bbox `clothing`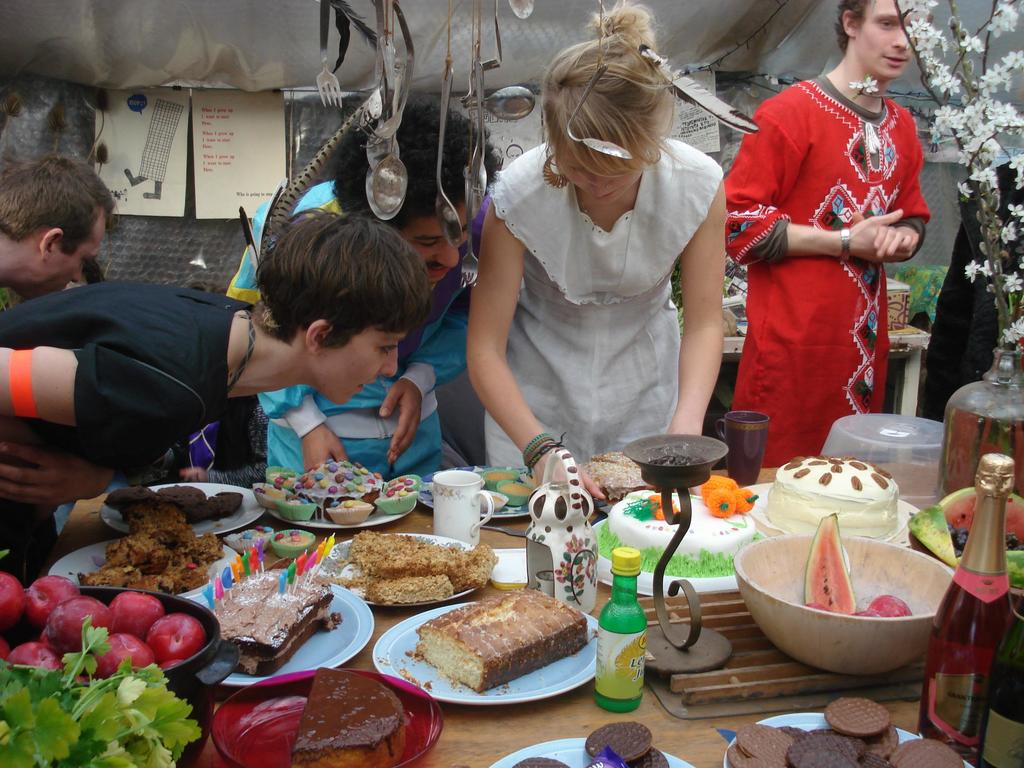
(230,172,481,487)
